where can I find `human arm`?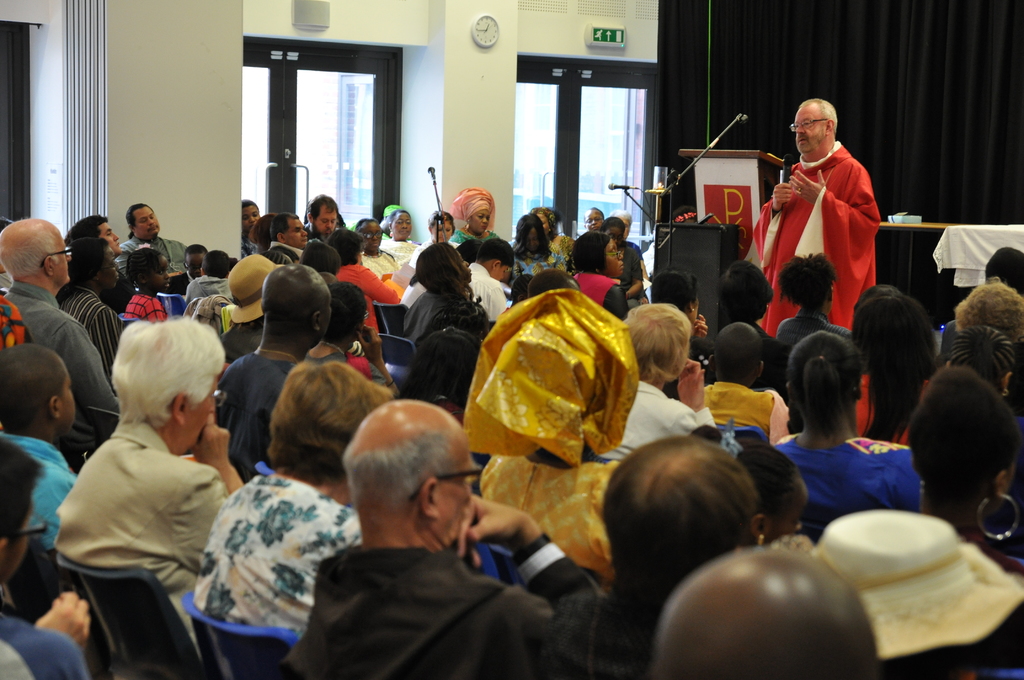
You can find it at select_region(628, 250, 637, 299).
